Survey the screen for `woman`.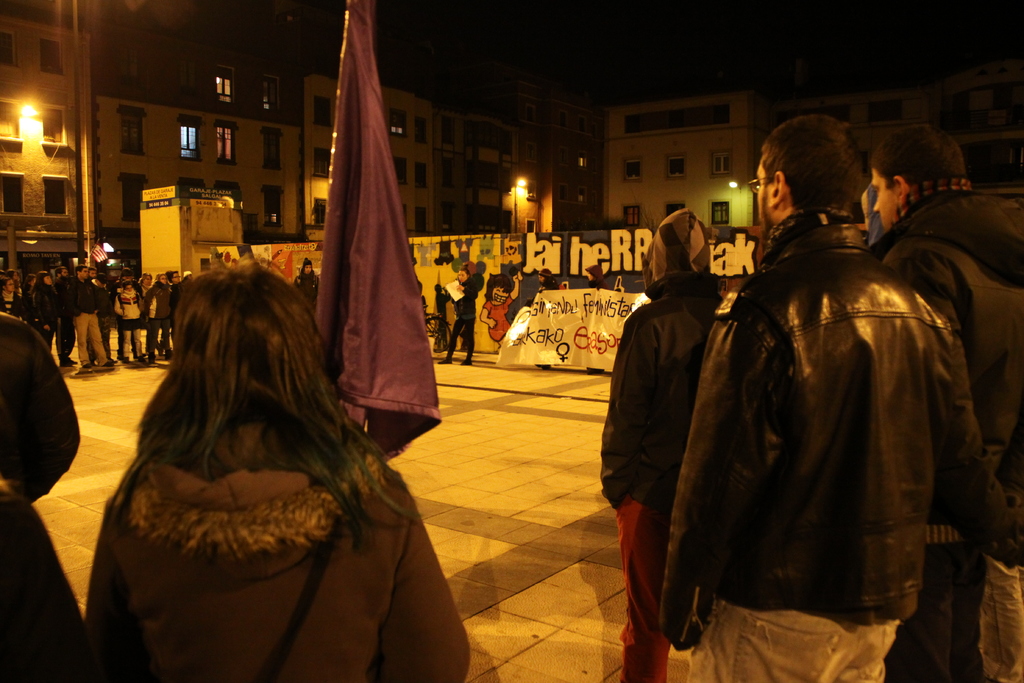
Survey found: 138/267/172/365.
